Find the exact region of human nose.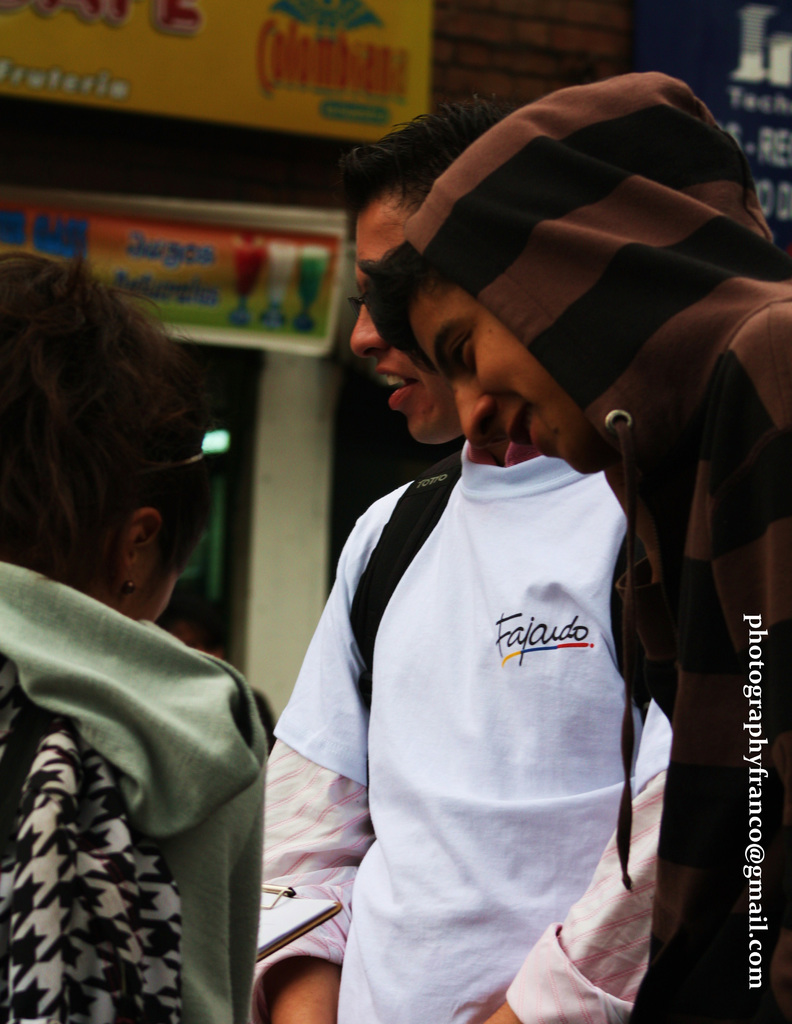
Exact region: Rect(348, 305, 386, 360).
